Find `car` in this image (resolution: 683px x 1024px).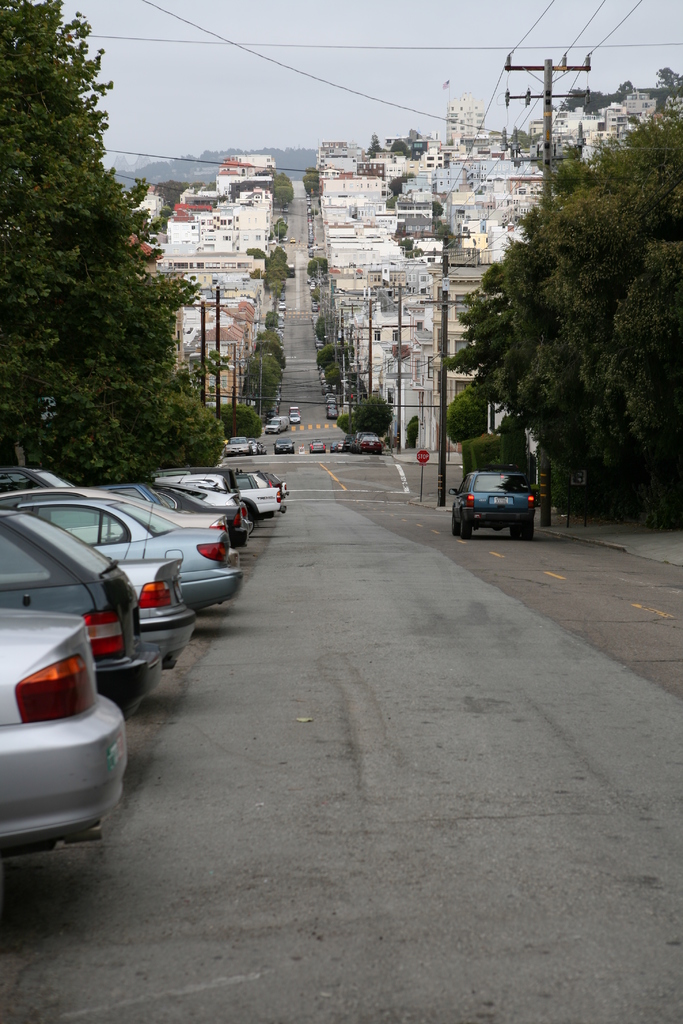
bbox=(291, 412, 302, 424).
